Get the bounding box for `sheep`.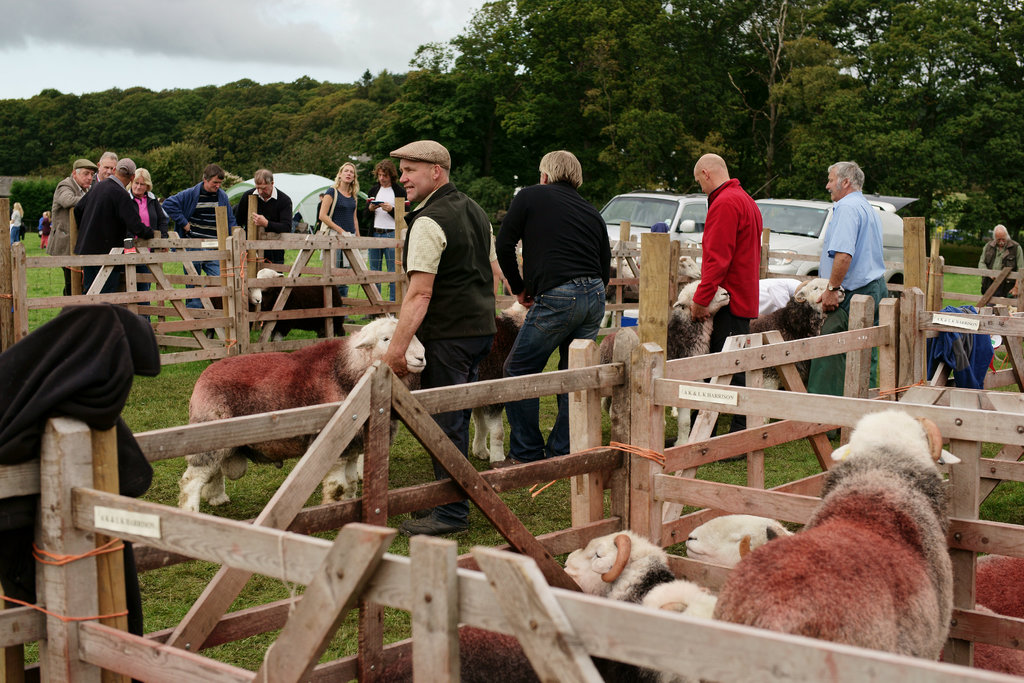
bbox=(559, 532, 671, 682).
